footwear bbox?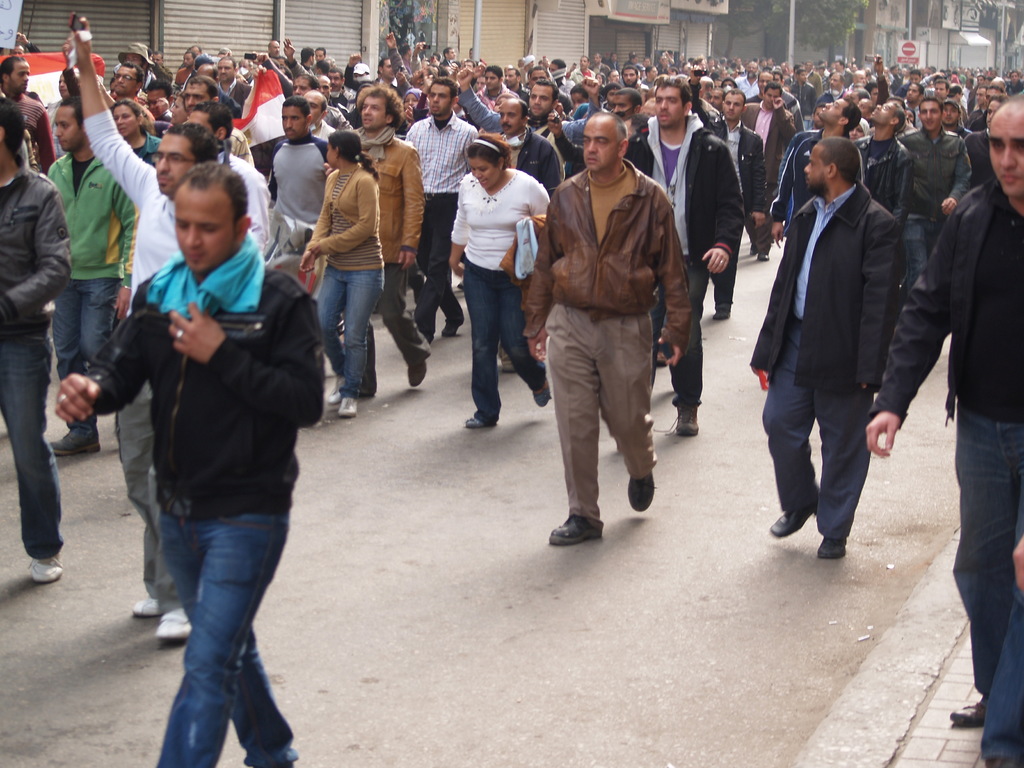
47:429:101:457
